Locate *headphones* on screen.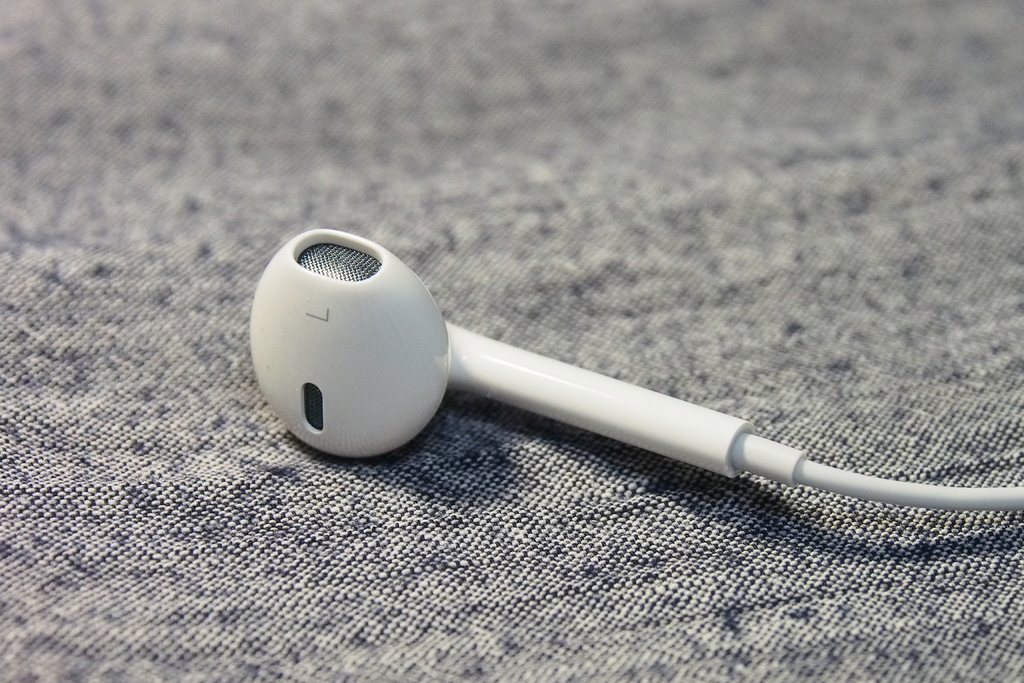
On screen at x1=244 y1=224 x2=1023 y2=514.
